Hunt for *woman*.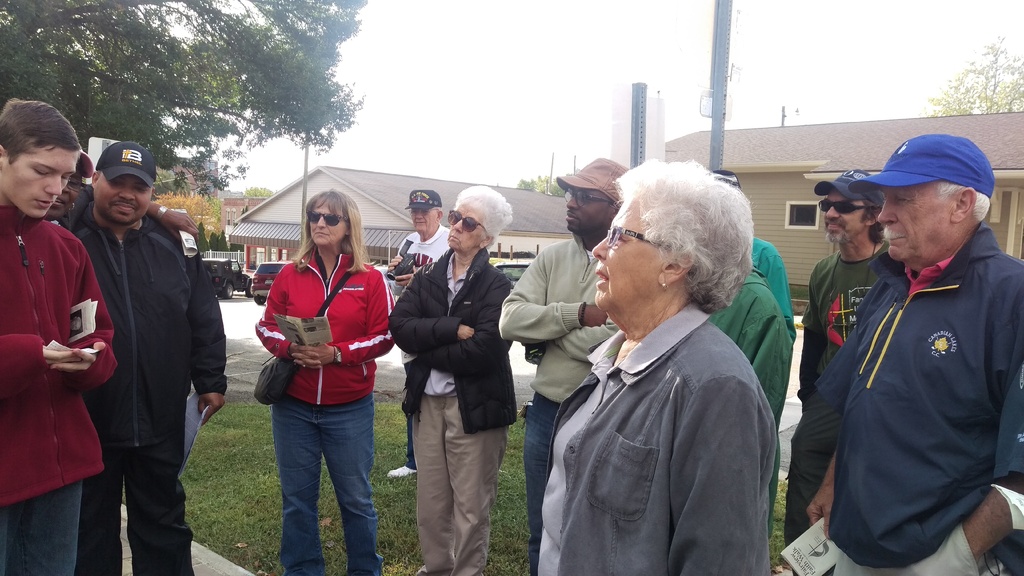
Hunted down at 253:190:397:575.
